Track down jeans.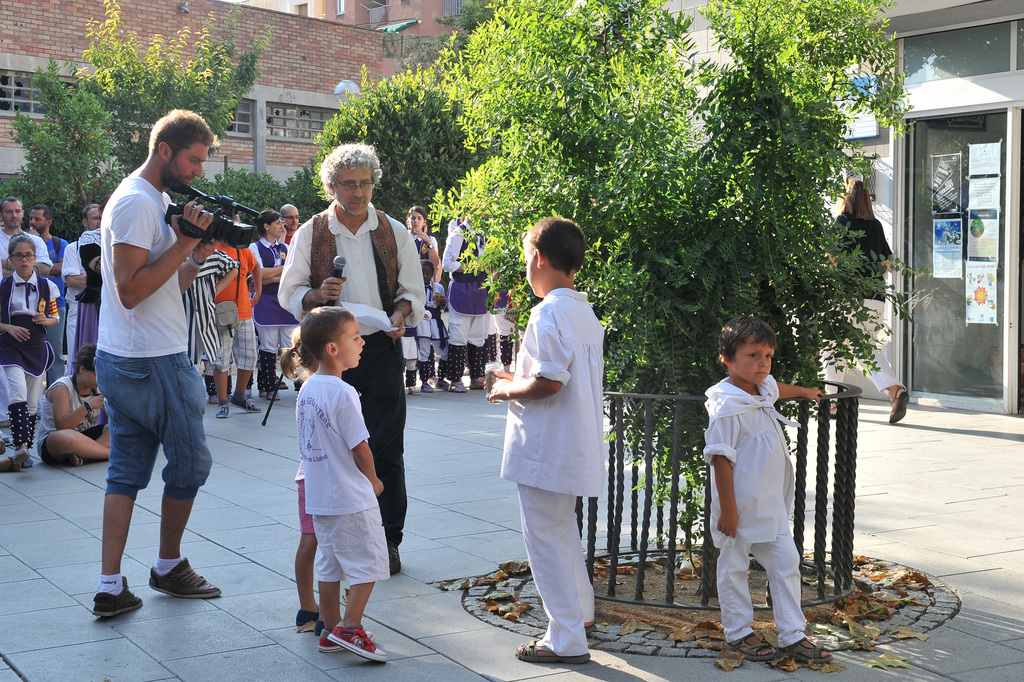
Tracked to {"left": 84, "top": 350, "right": 215, "bottom": 503}.
